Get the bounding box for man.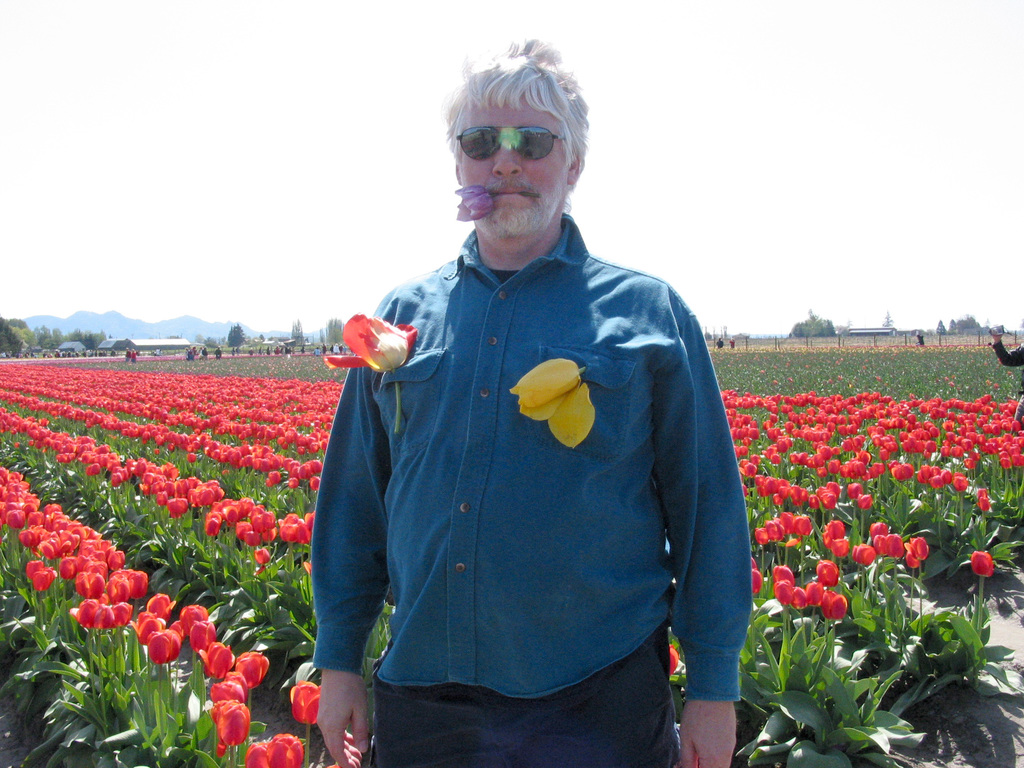
303/39/751/760.
